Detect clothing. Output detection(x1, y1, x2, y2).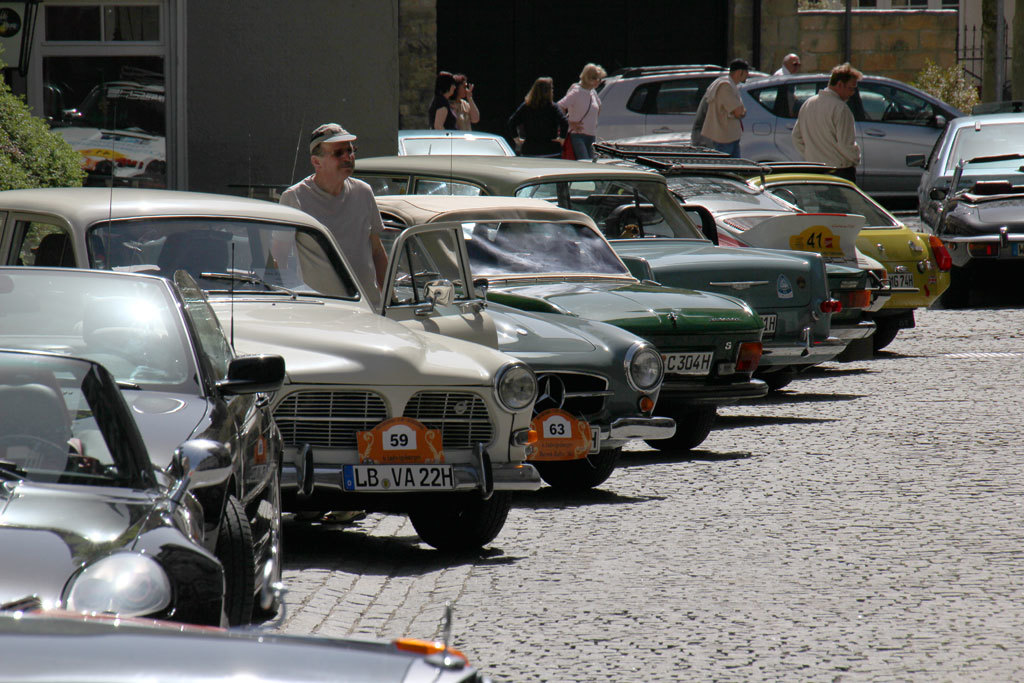
detection(449, 95, 480, 122).
